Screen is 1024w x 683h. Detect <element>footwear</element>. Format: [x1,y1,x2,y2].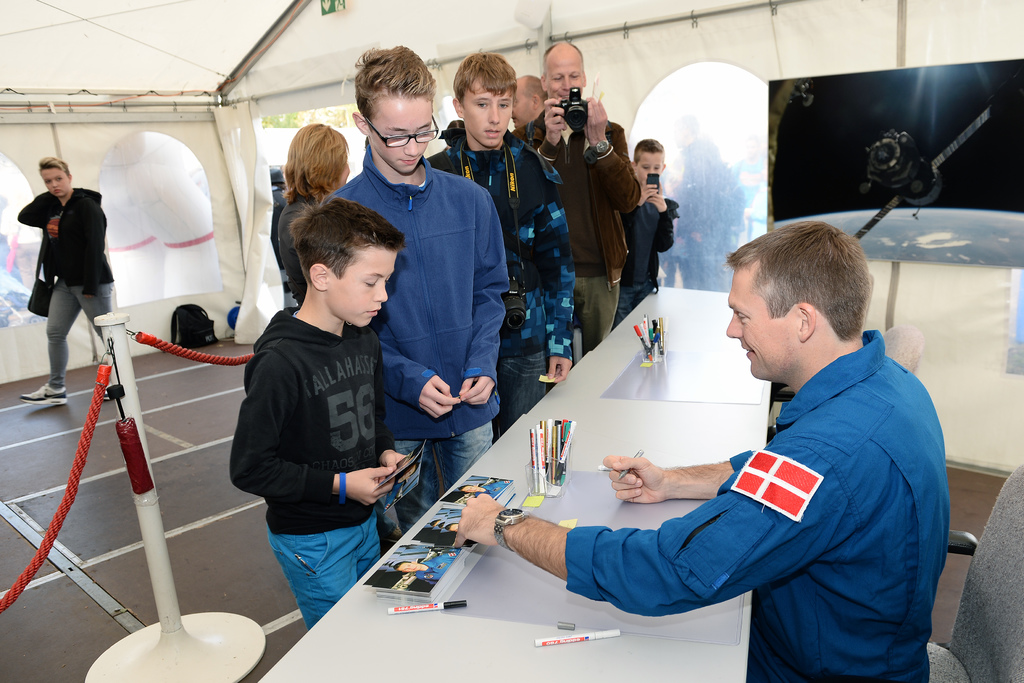
[103,383,115,400].
